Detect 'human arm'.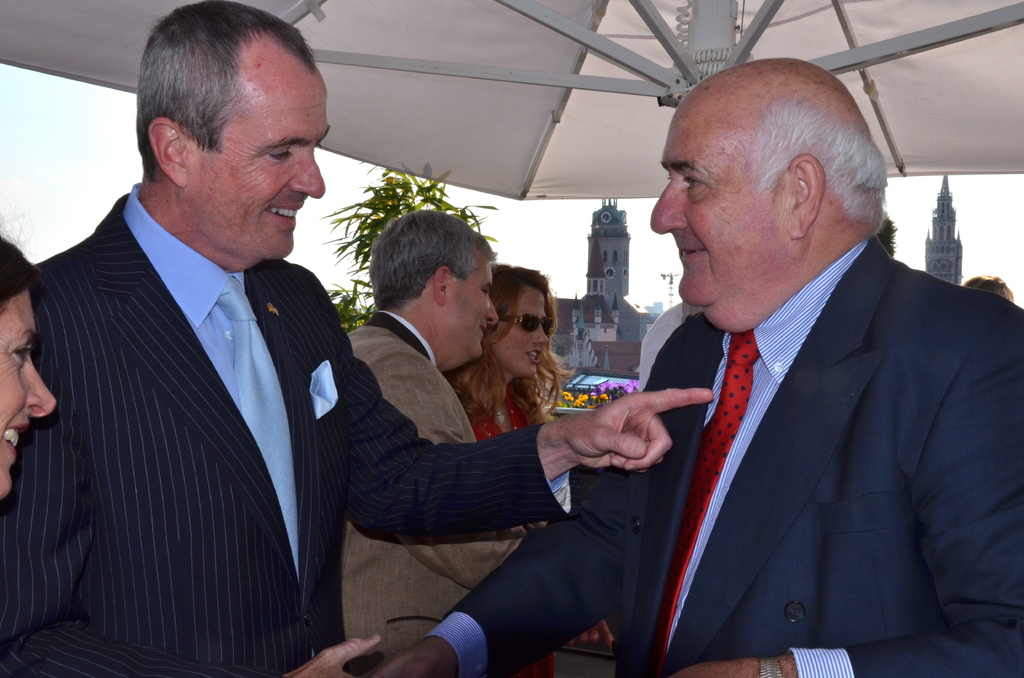
Detected at select_region(673, 312, 1023, 677).
